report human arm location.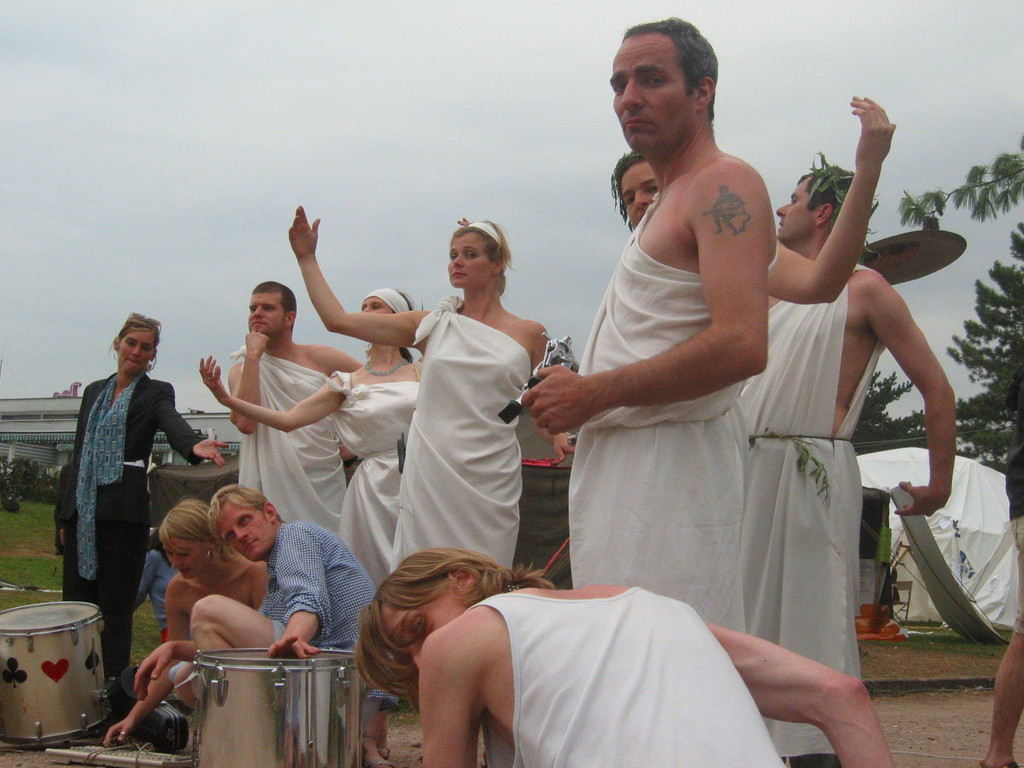
Report: 154,382,230,472.
